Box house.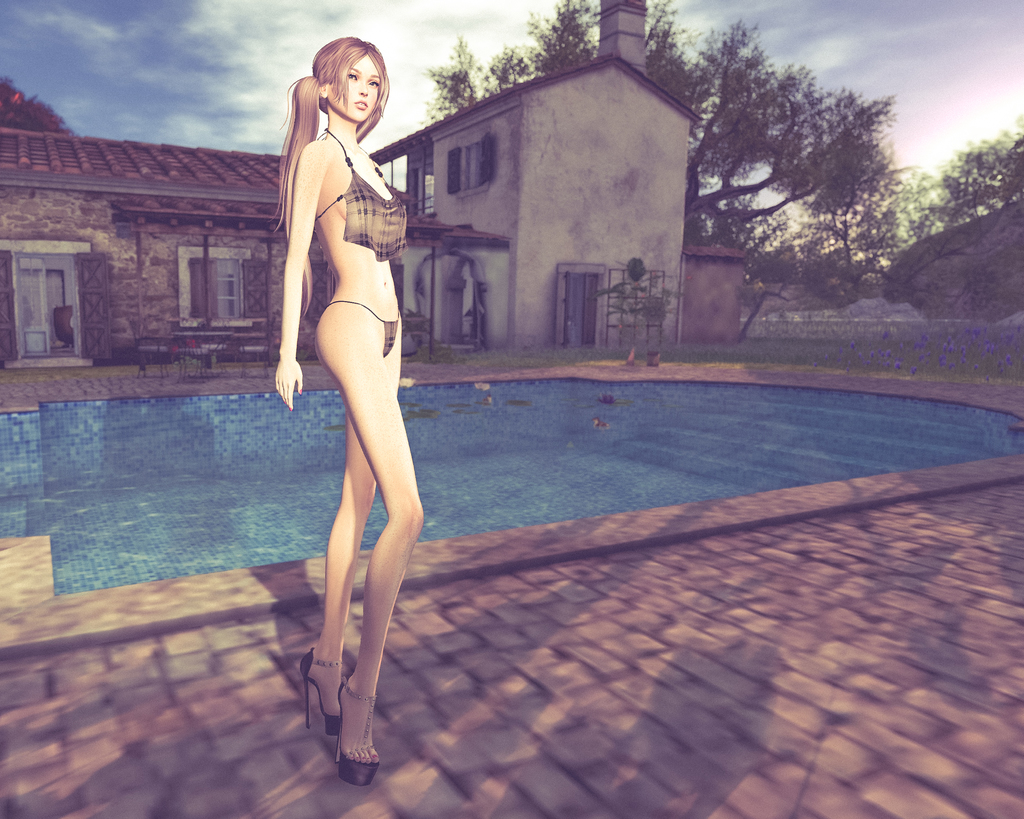
{"left": 370, "top": 19, "right": 735, "bottom": 369}.
